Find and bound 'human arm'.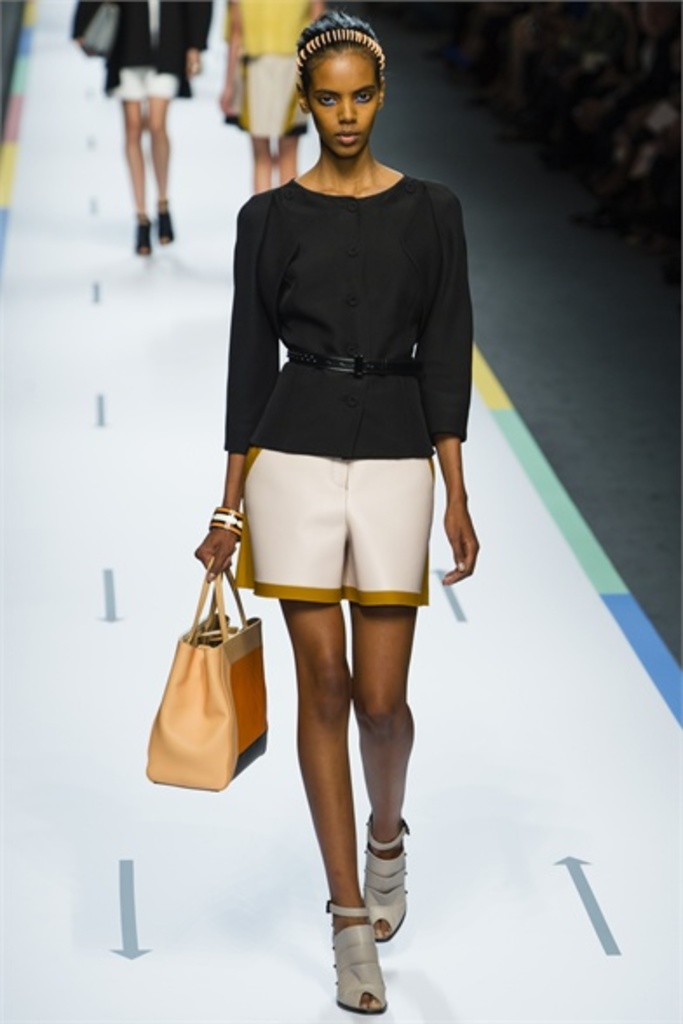
Bound: region(190, 207, 275, 575).
